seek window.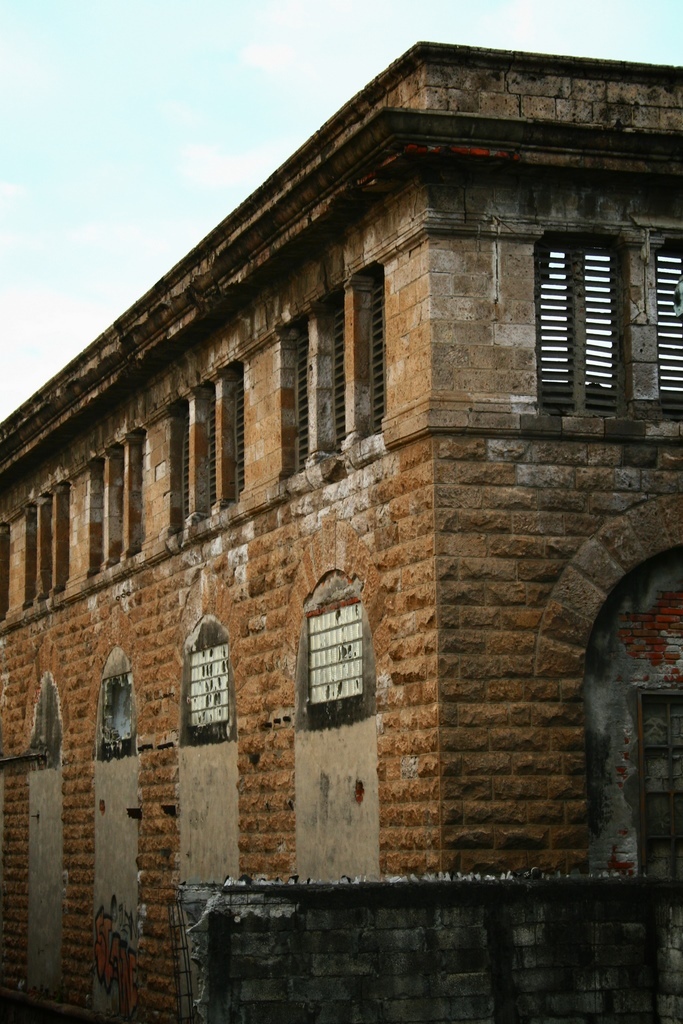
x1=364 y1=270 x2=394 y2=437.
